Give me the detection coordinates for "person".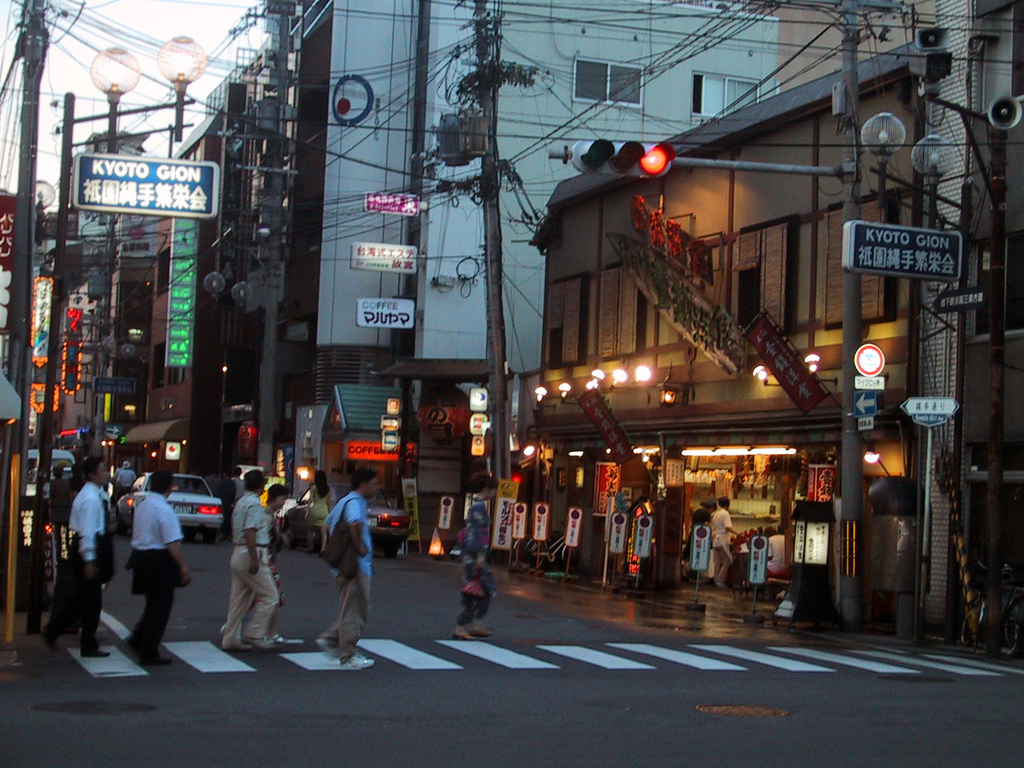
bbox=(304, 465, 332, 561).
